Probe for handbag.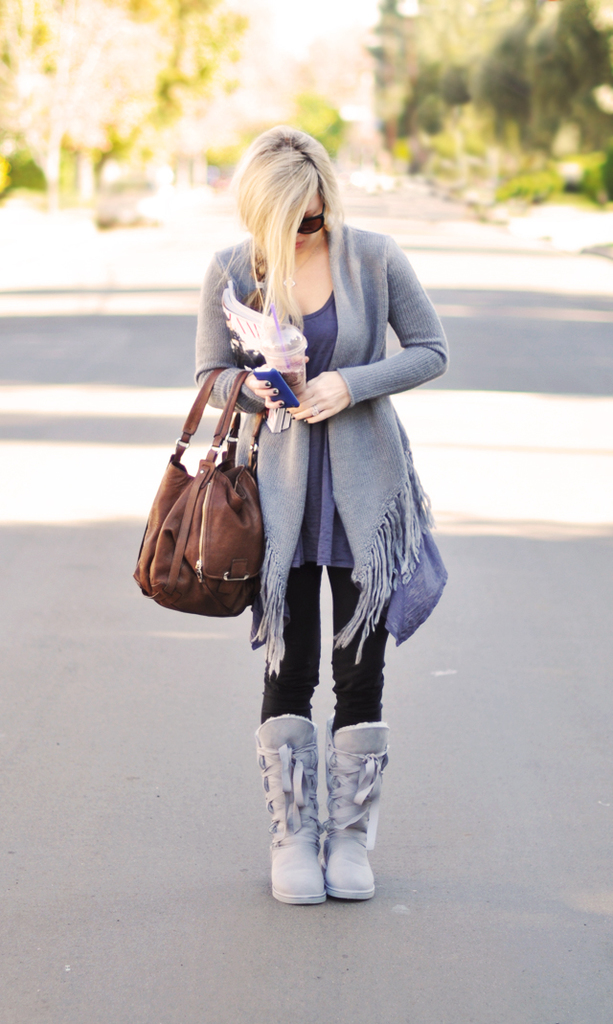
Probe result: rect(126, 363, 272, 624).
